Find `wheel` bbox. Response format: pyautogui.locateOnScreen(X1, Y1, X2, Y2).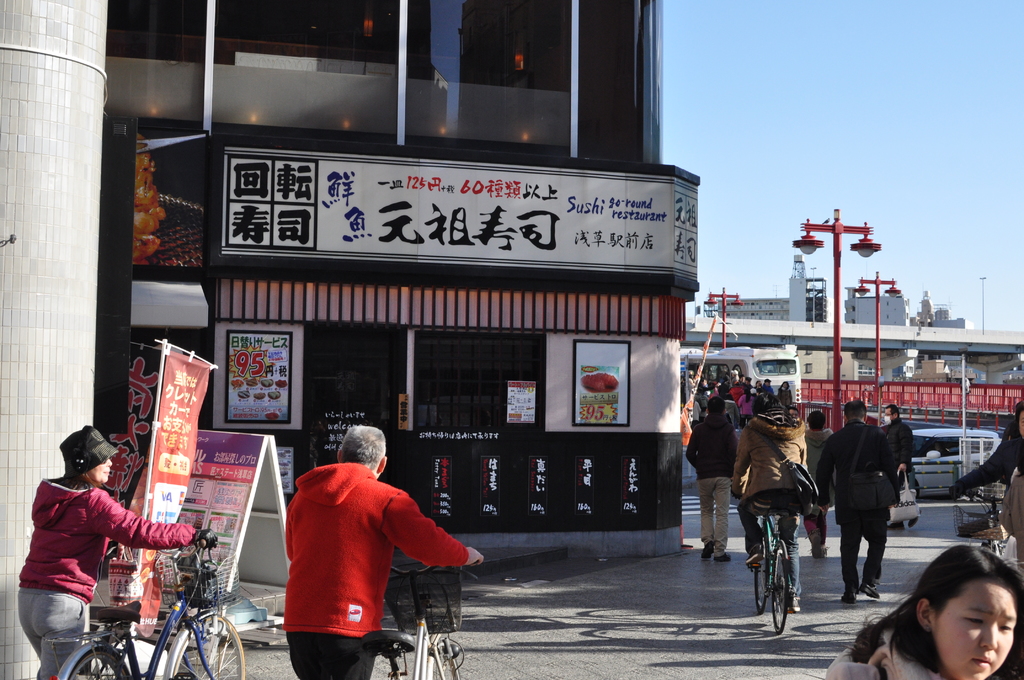
pyautogui.locateOnScreen(173, 614, 245, 679).
